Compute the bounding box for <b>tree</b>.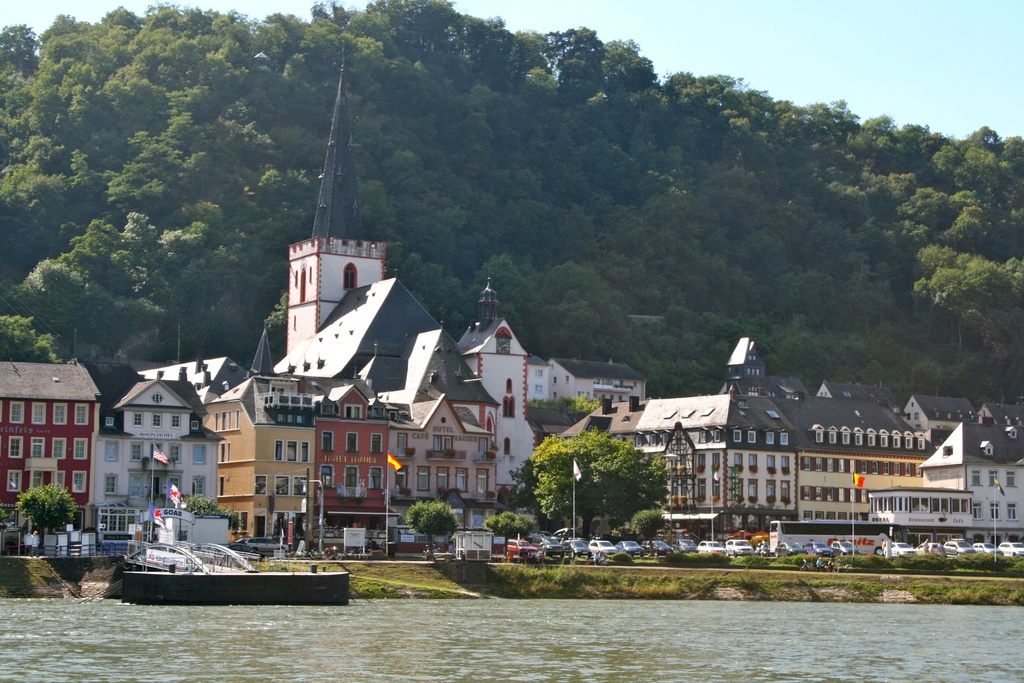
[514, 424, 670, 534].
